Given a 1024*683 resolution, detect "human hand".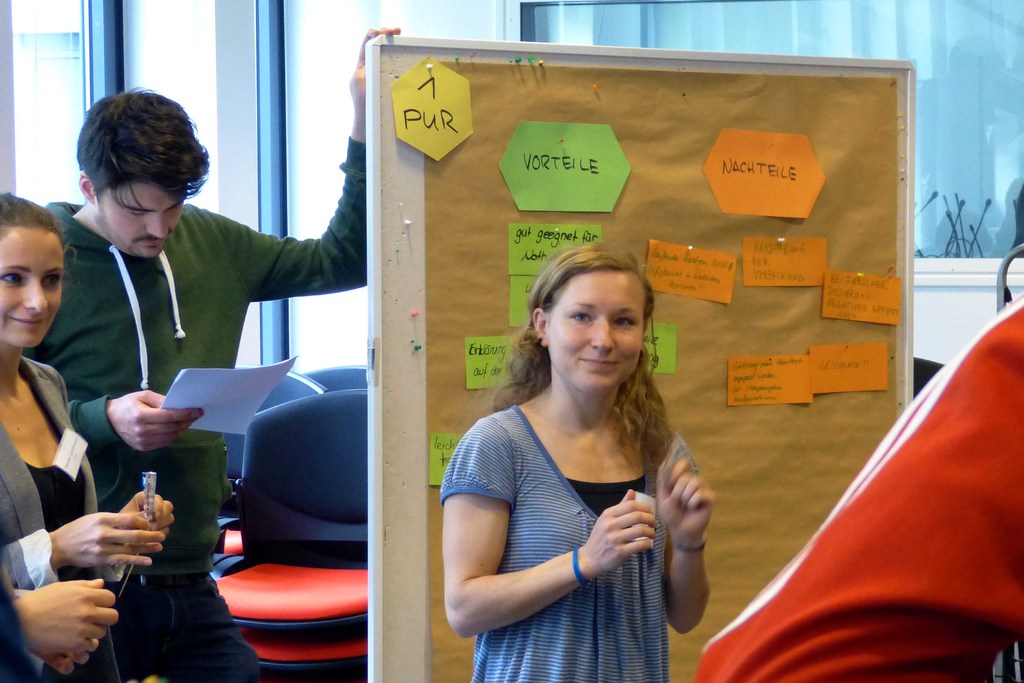
(x1=116, y1=489, x2=177, y2=536).
